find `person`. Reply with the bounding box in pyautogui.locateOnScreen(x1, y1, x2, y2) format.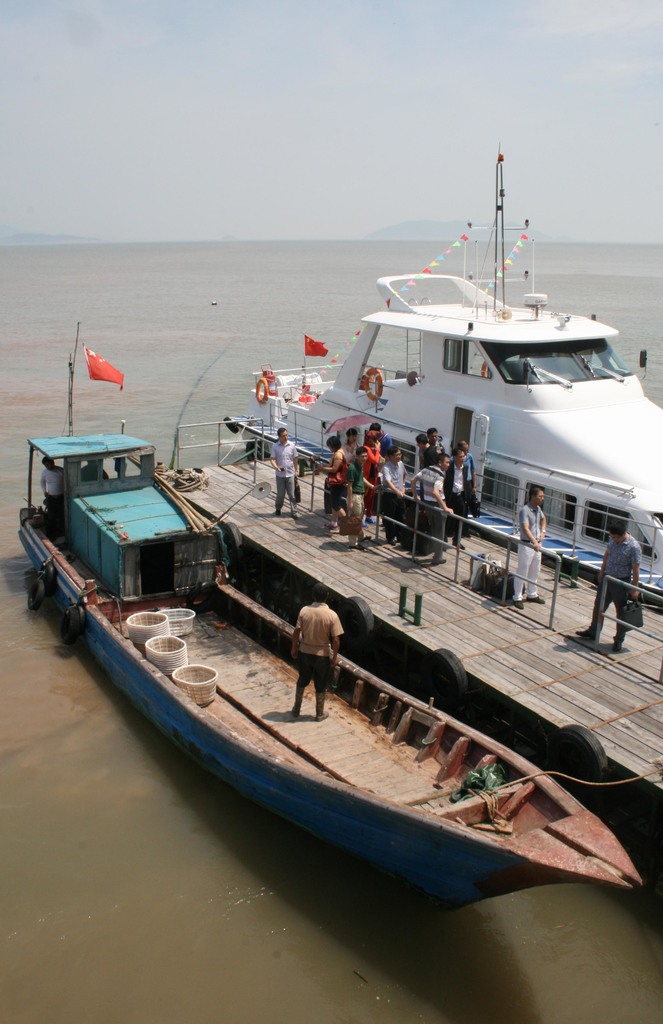
pyautogui.locateOnScreen(435, 442, 471, 543).
